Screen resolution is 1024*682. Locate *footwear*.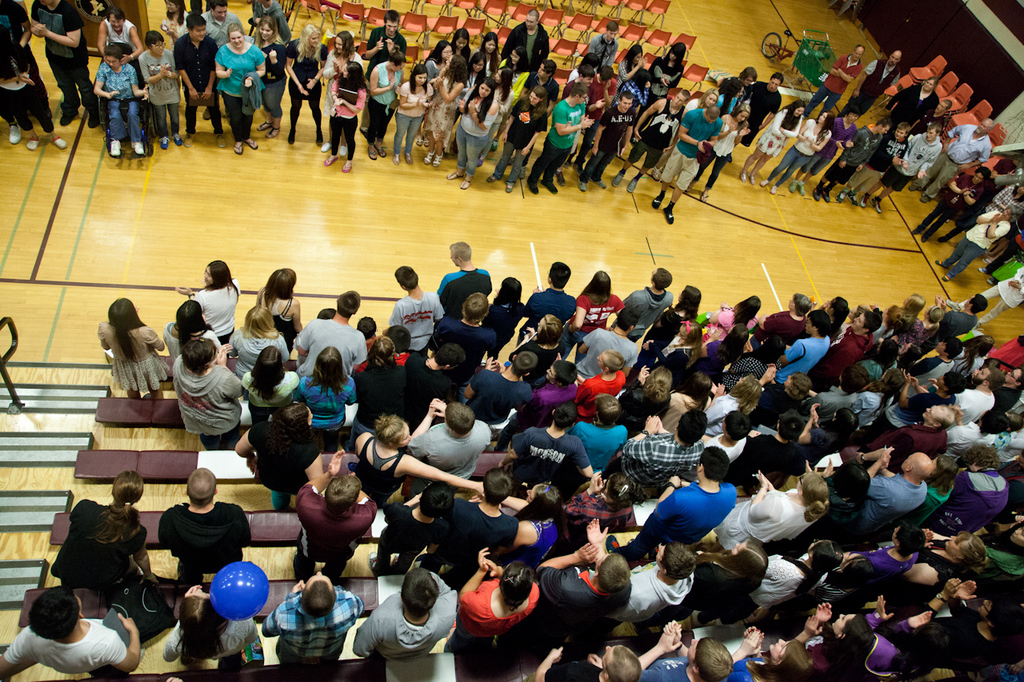
region(845, 187, 861, 203).
